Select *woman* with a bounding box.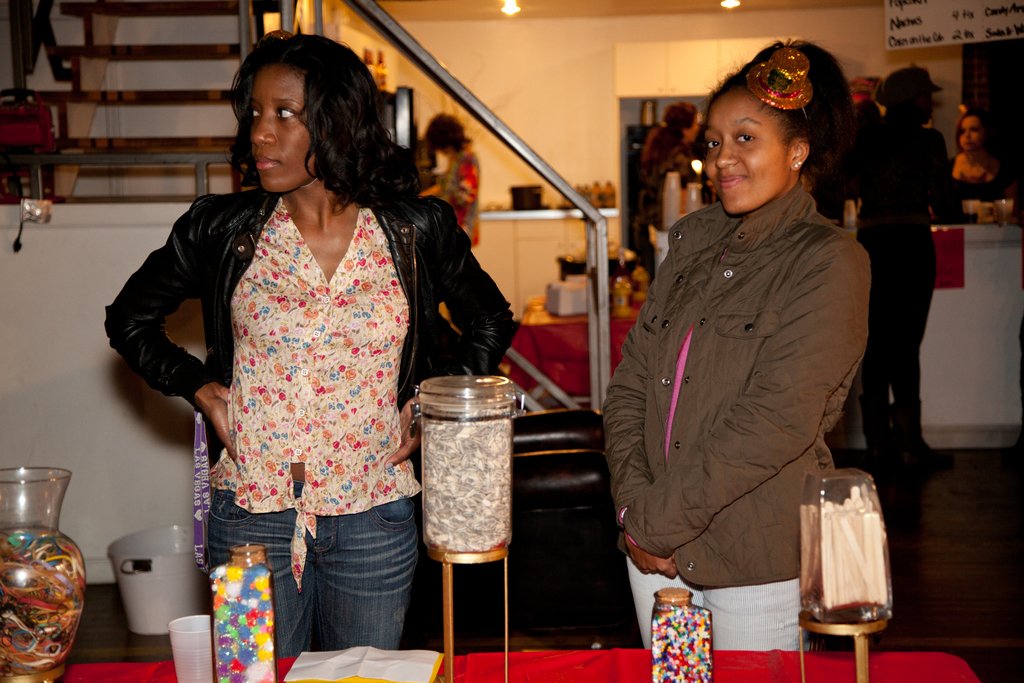
locate(851, 67, 954, 463).
